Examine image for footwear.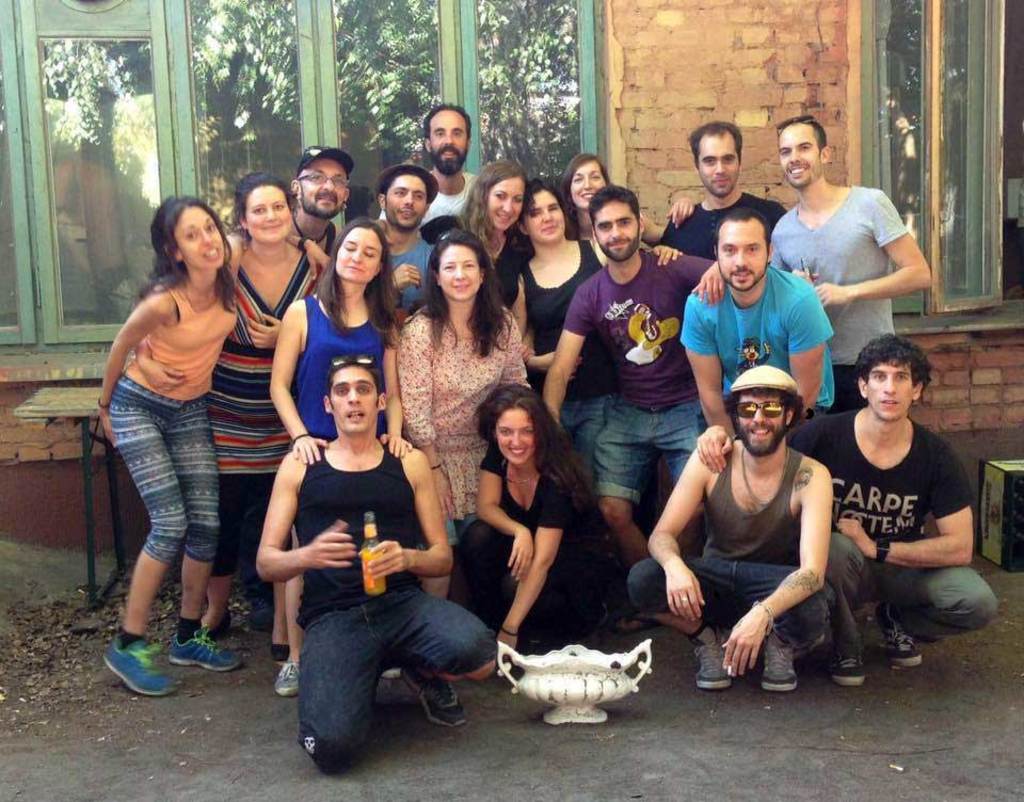
Examination result: x1=827 y1=642 x2=861 y2=686.
